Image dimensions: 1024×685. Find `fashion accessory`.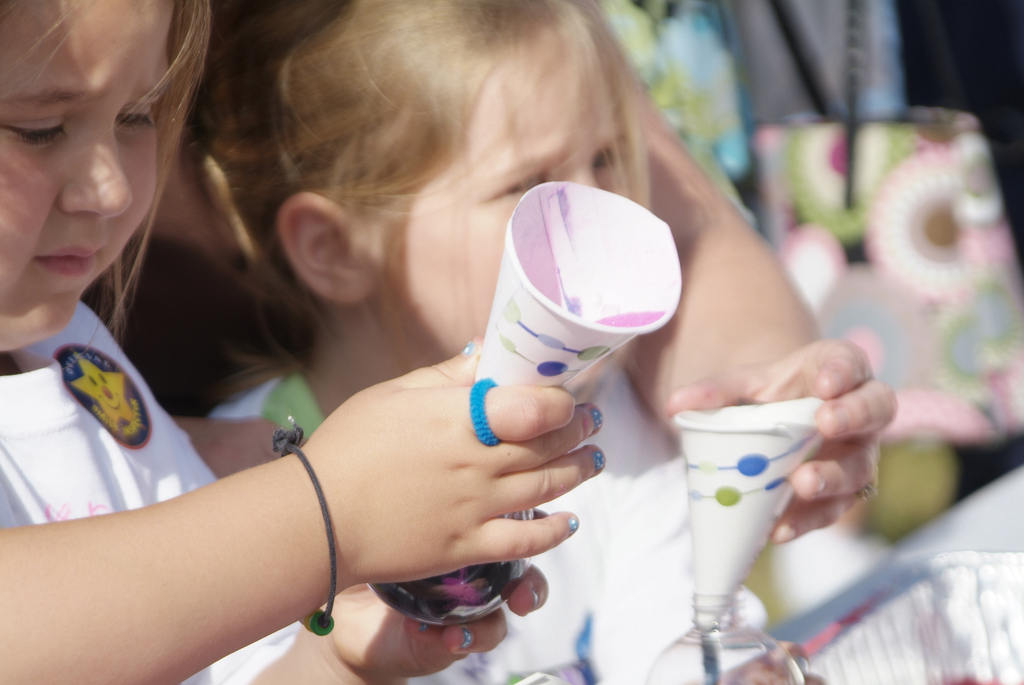
269:415:338:636.
